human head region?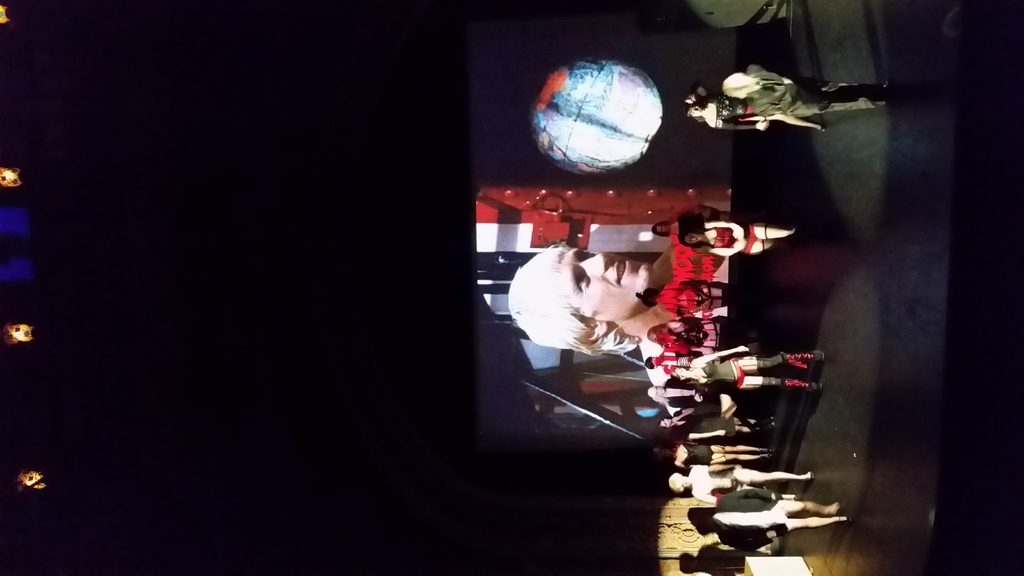
rect(644, 354, 662, 369)
